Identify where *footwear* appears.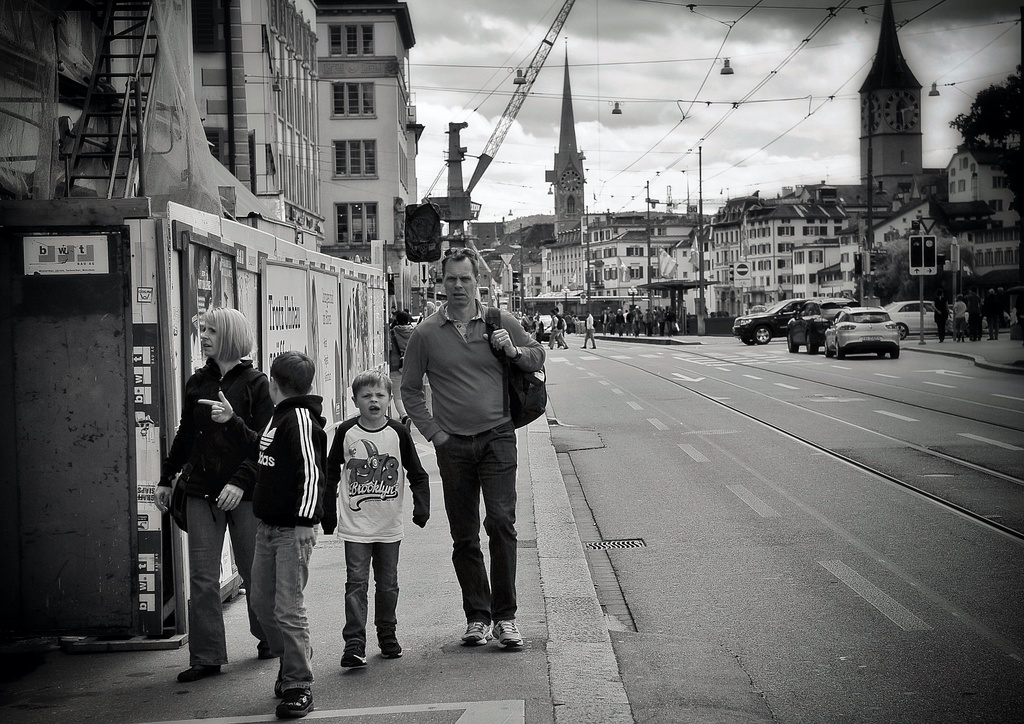
Appears at select_region(337, 640, 371, 666).
